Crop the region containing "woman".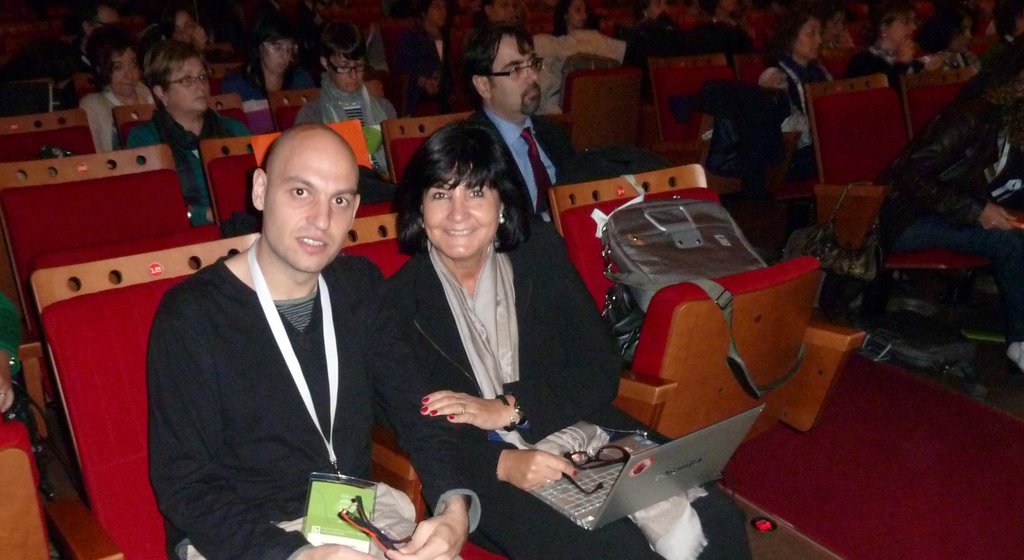
Crop region: <bbox>472, 0, 524, 24</bbox>.
